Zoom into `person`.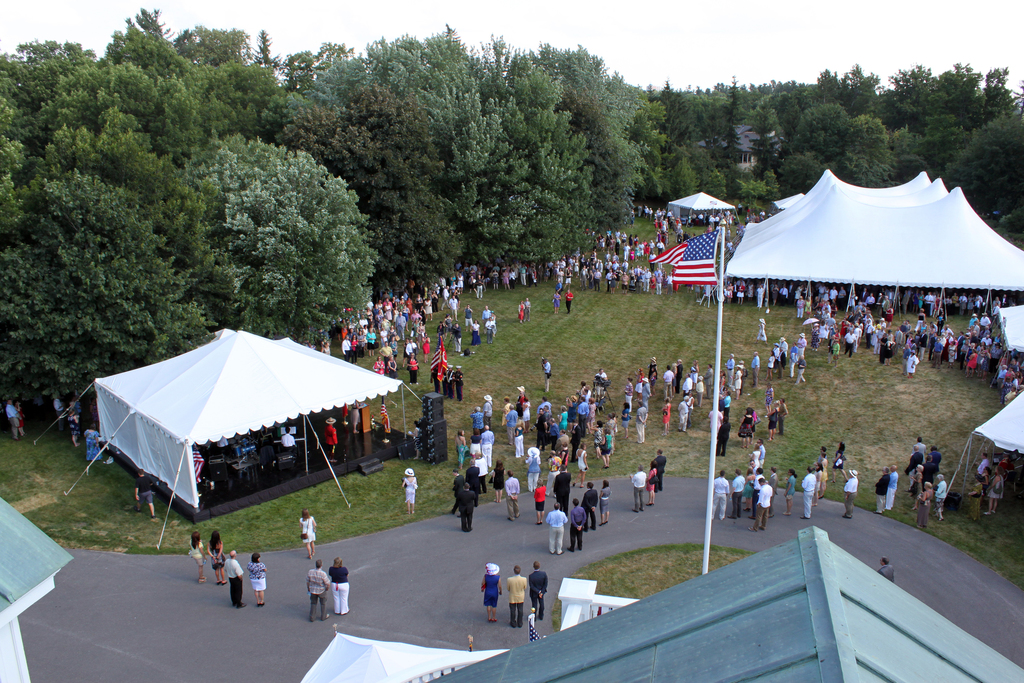
Zoom target: box(630, 465, 648, 513).
